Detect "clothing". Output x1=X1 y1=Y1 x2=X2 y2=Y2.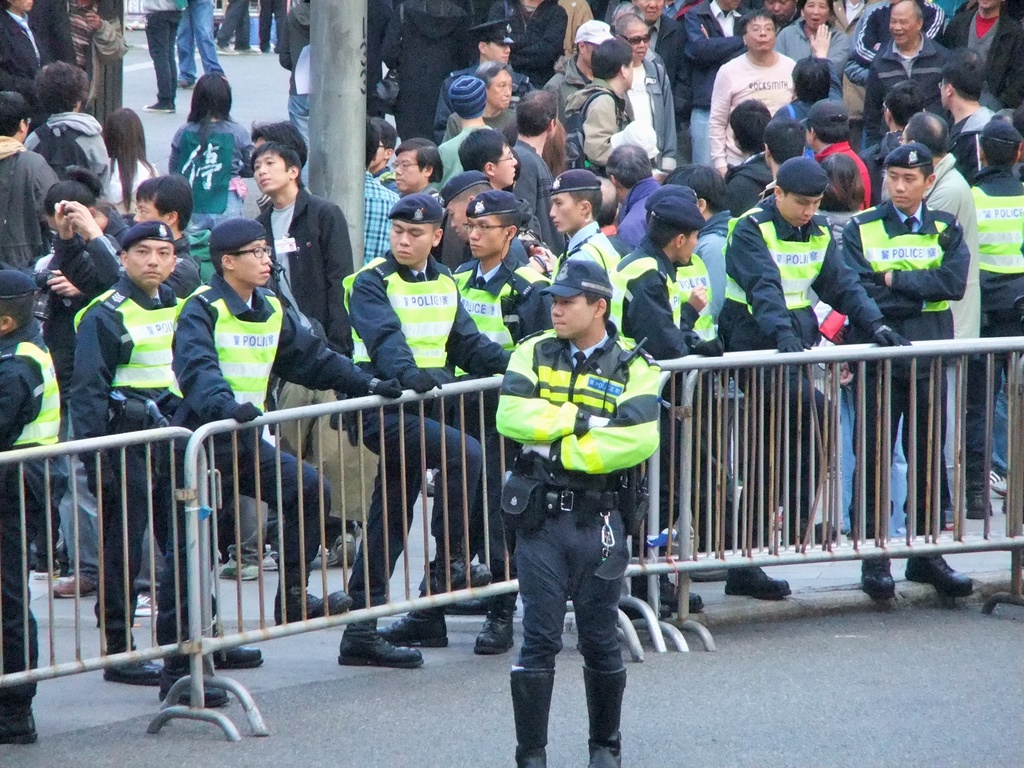
x1=226 y1=0 x2=256 y2=47.
